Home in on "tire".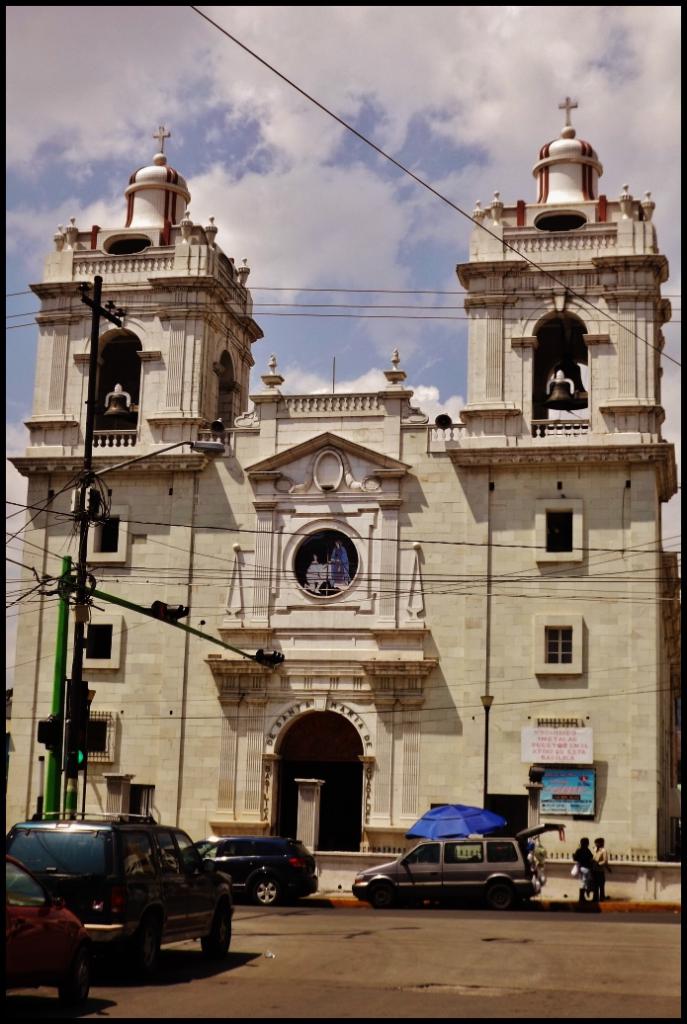
Homed in at region(203, 907, 233, 957).
